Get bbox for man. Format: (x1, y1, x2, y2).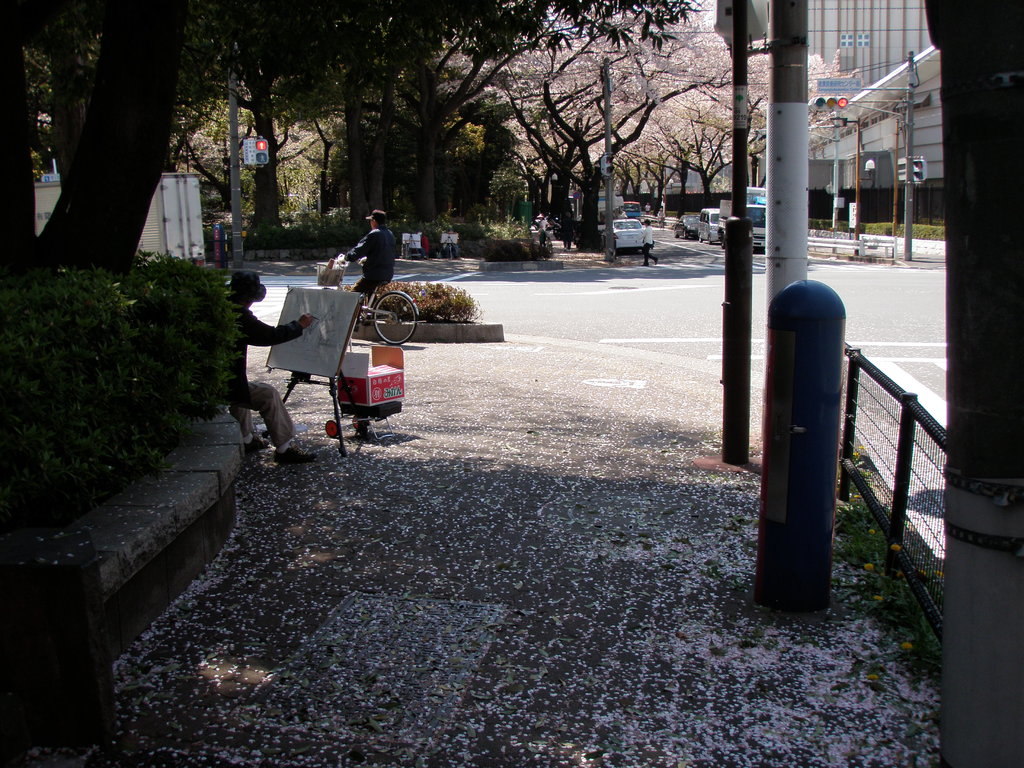
(641, 218, 655, 267).
